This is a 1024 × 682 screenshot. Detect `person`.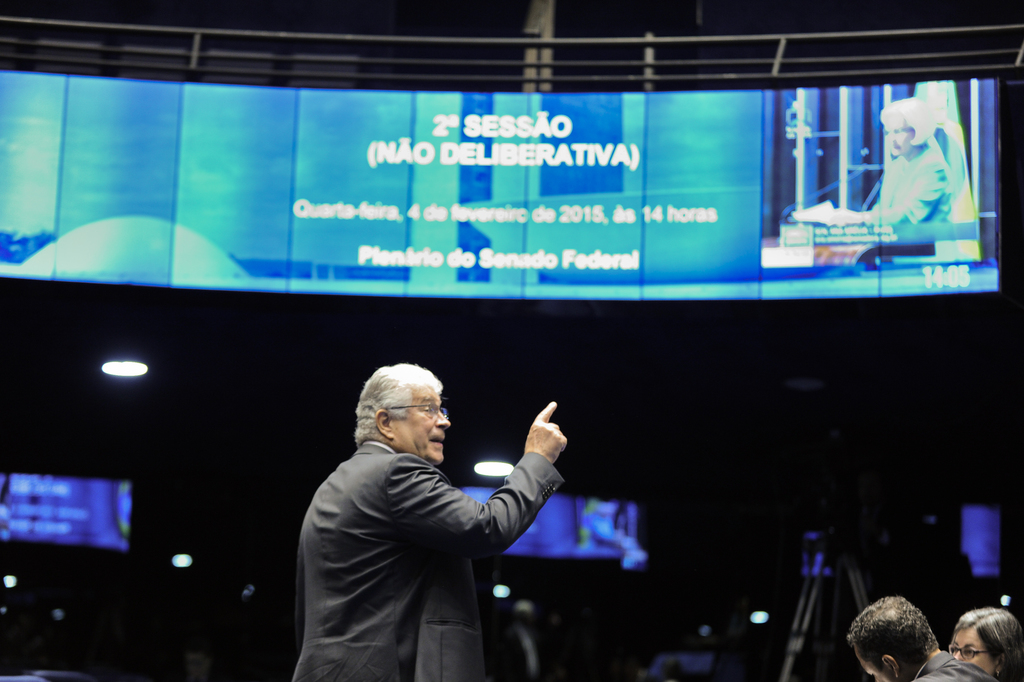
box(845, 592, 996, 681).
